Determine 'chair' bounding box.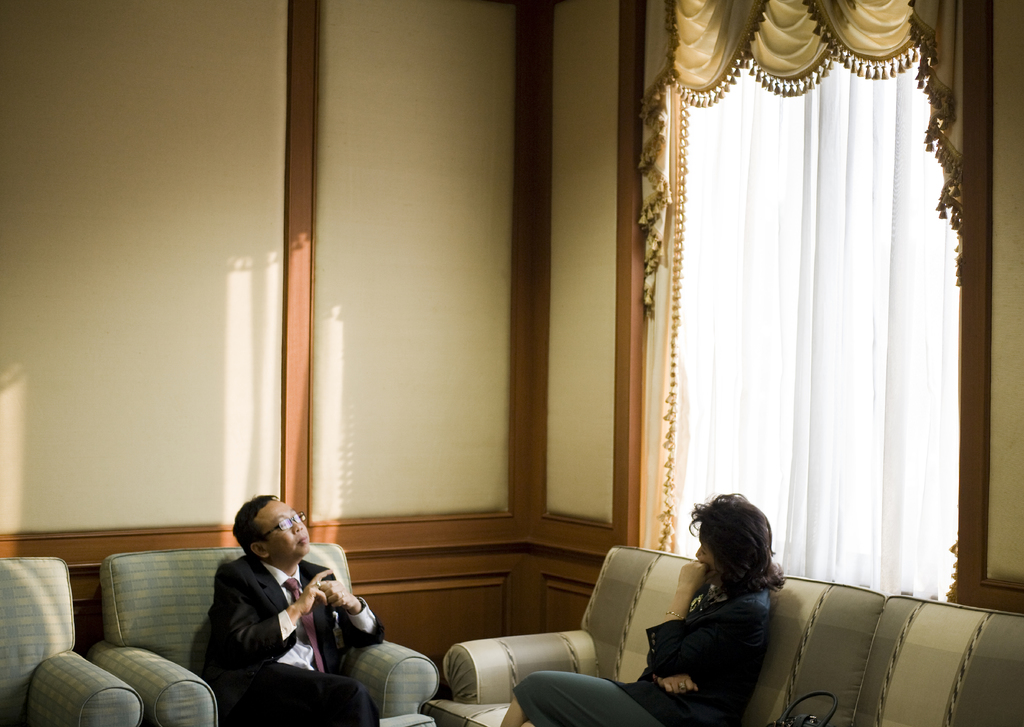
Determined: <box>86,541,438,726</box>.
